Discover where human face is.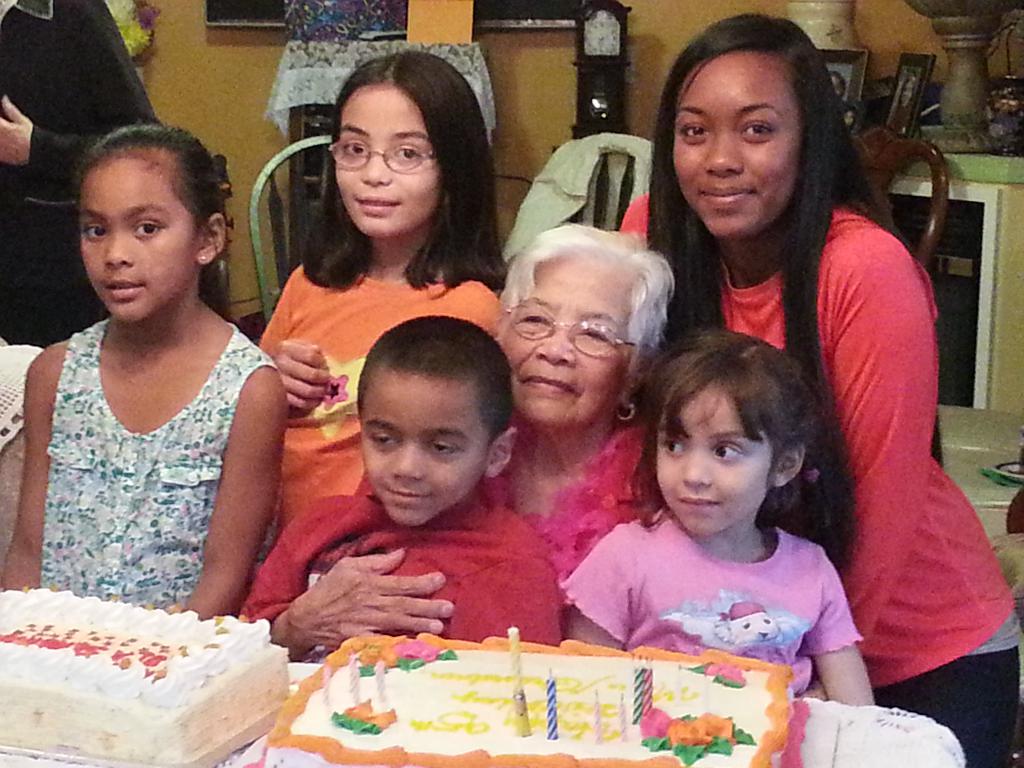
Discovered at [x1=657, y1=383, x2=772, y2=538].
